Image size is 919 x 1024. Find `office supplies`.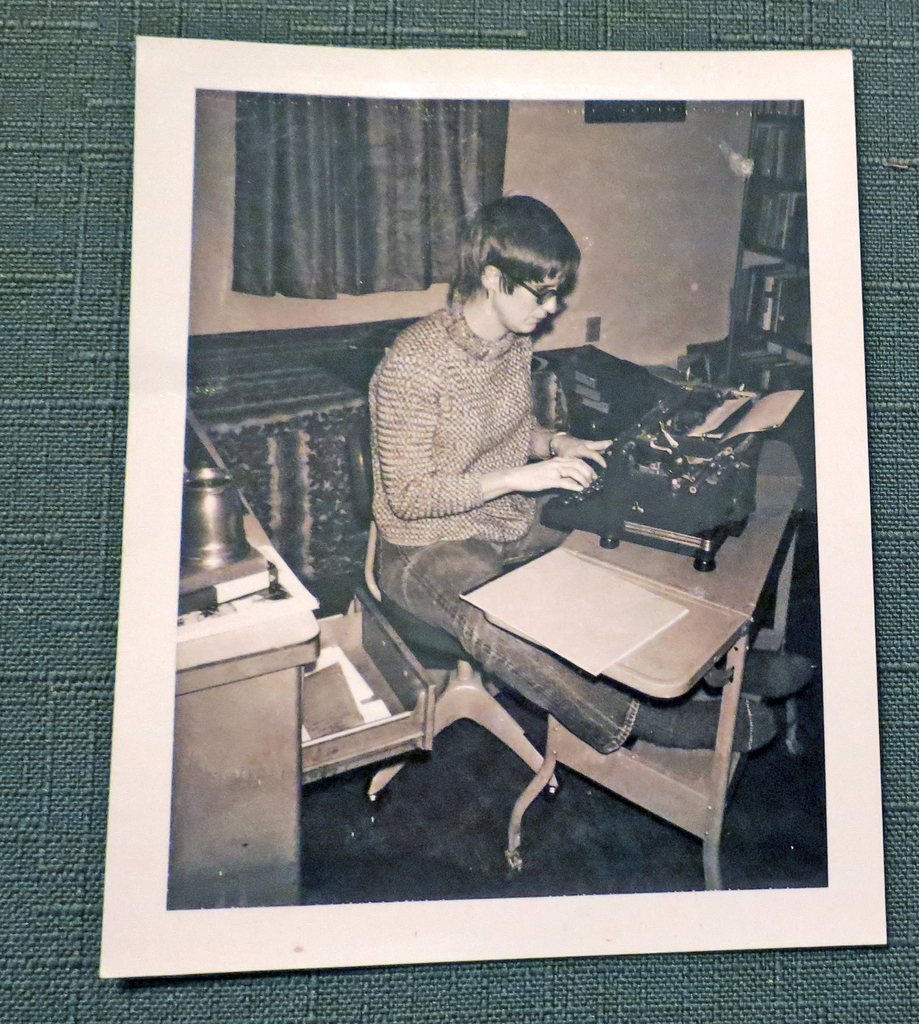
bbox=[542, 386, 752, 577].
